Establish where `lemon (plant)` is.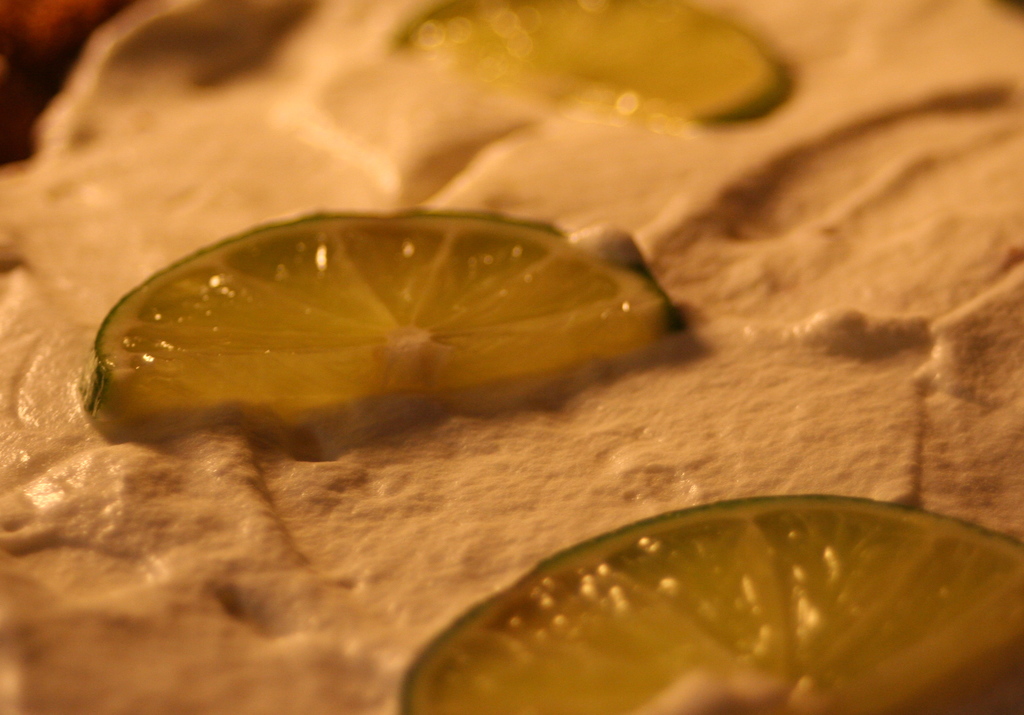
Established at (left=73, top=205, right=669, bottom=453).
